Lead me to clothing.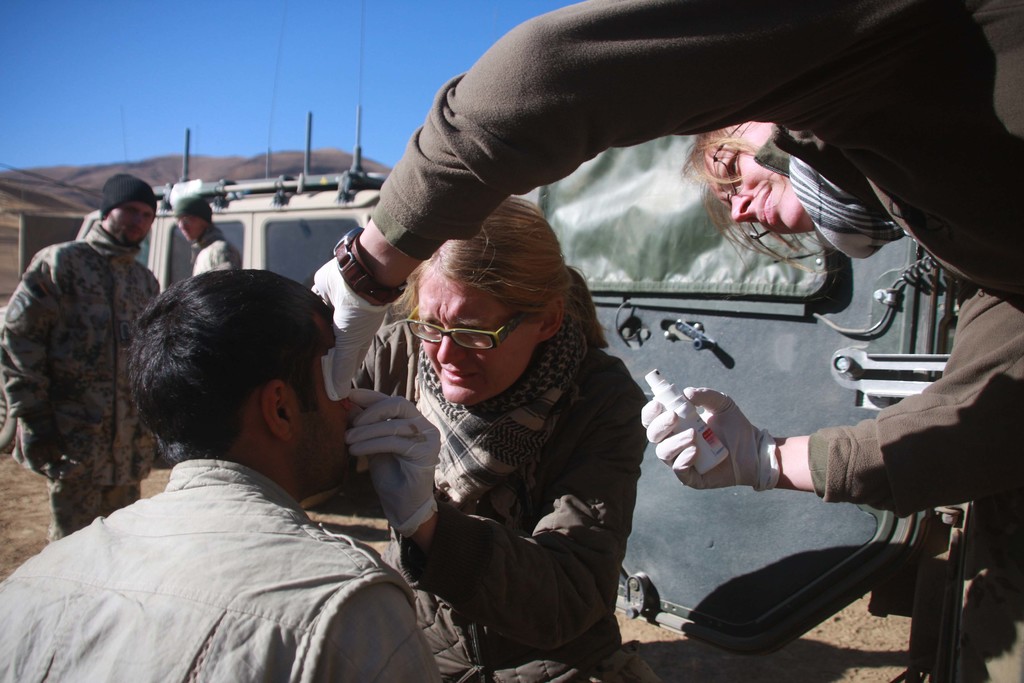
Lead to 189/226/244/277.
